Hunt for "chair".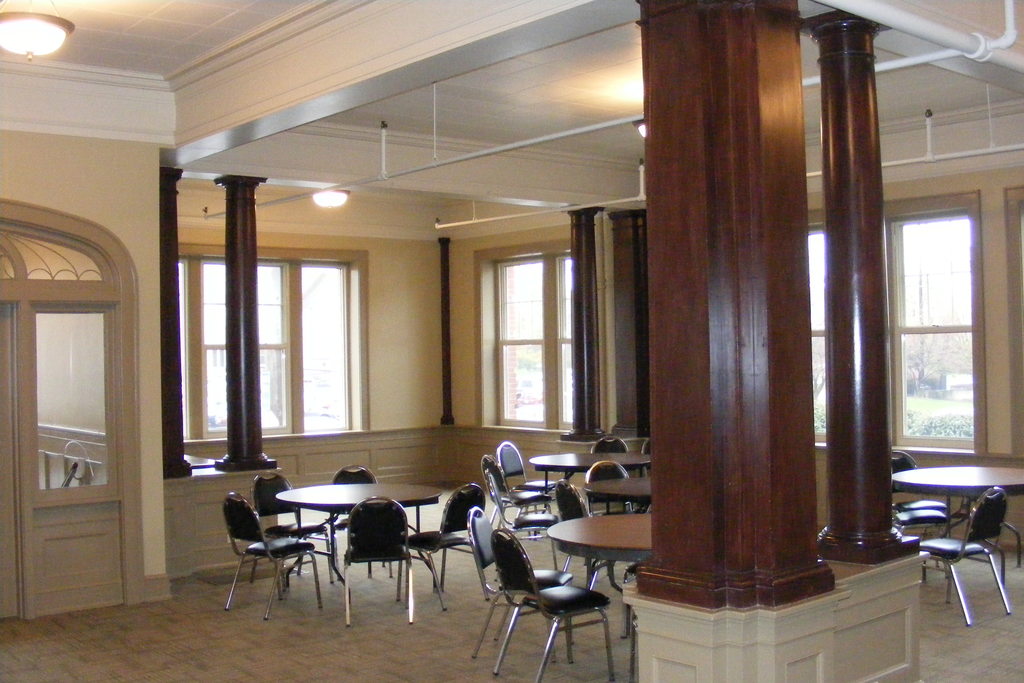
Hunted down at {"x1": 582, "y1": 457, "x2": 636, "y2": 579}.
